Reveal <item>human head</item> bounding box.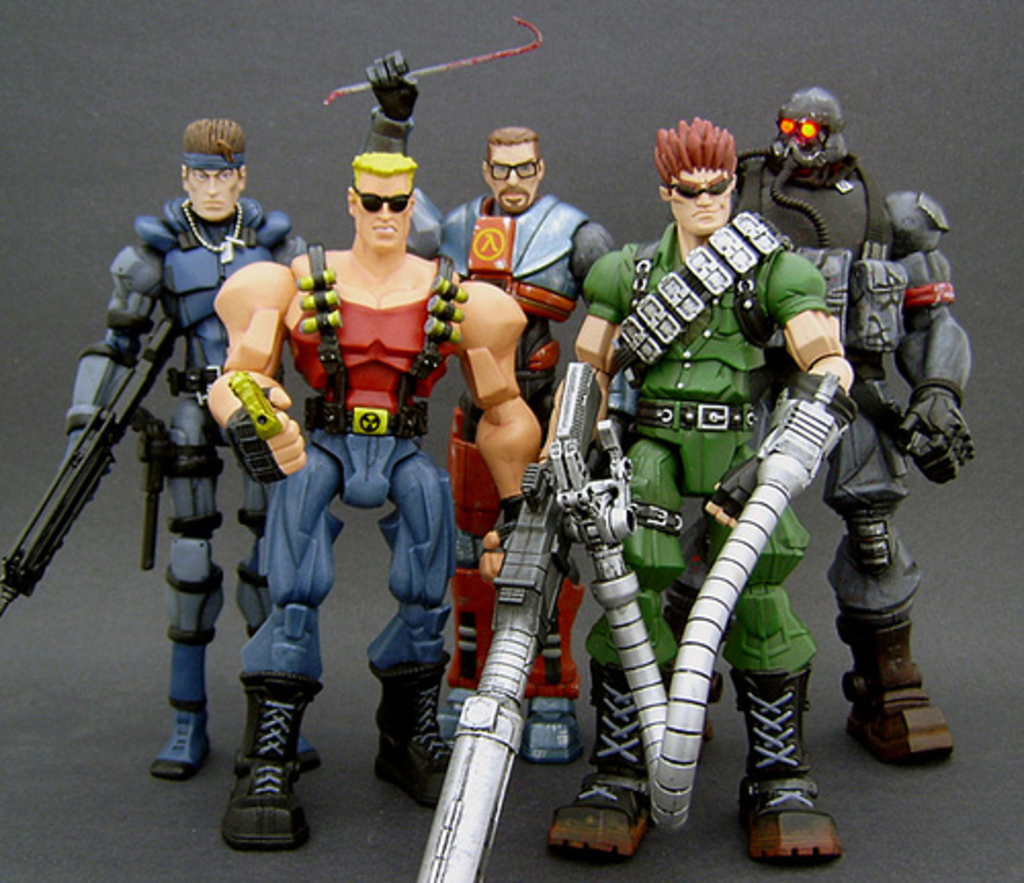
Revealed: [left=664, top=117, right=745, bottom=229].
